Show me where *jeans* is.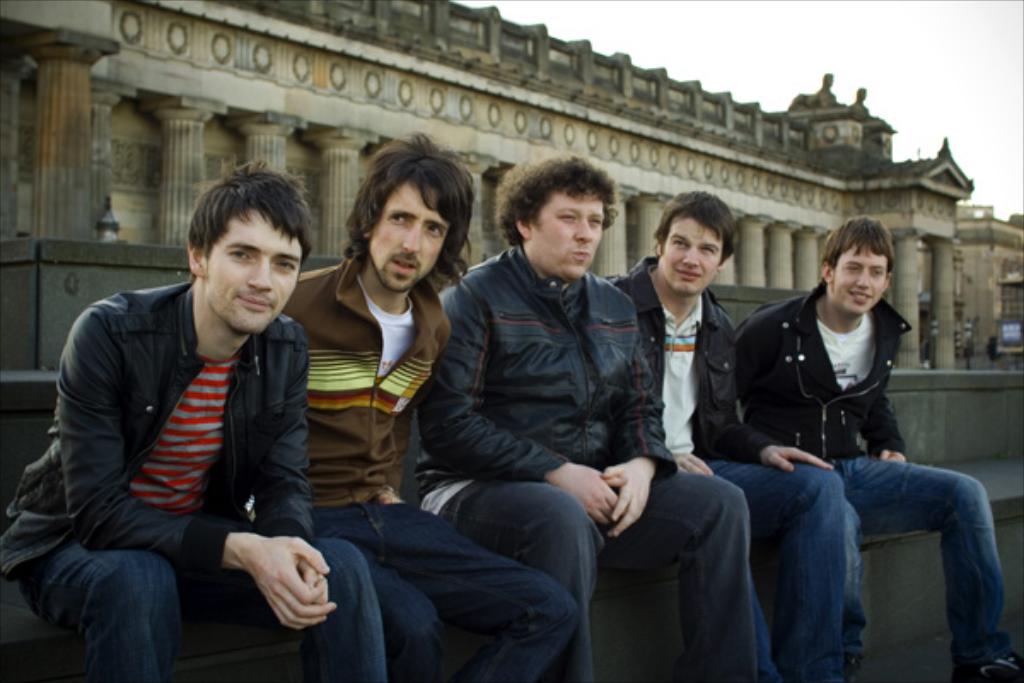
*jeans* is at 705, 459, 857, 681.
